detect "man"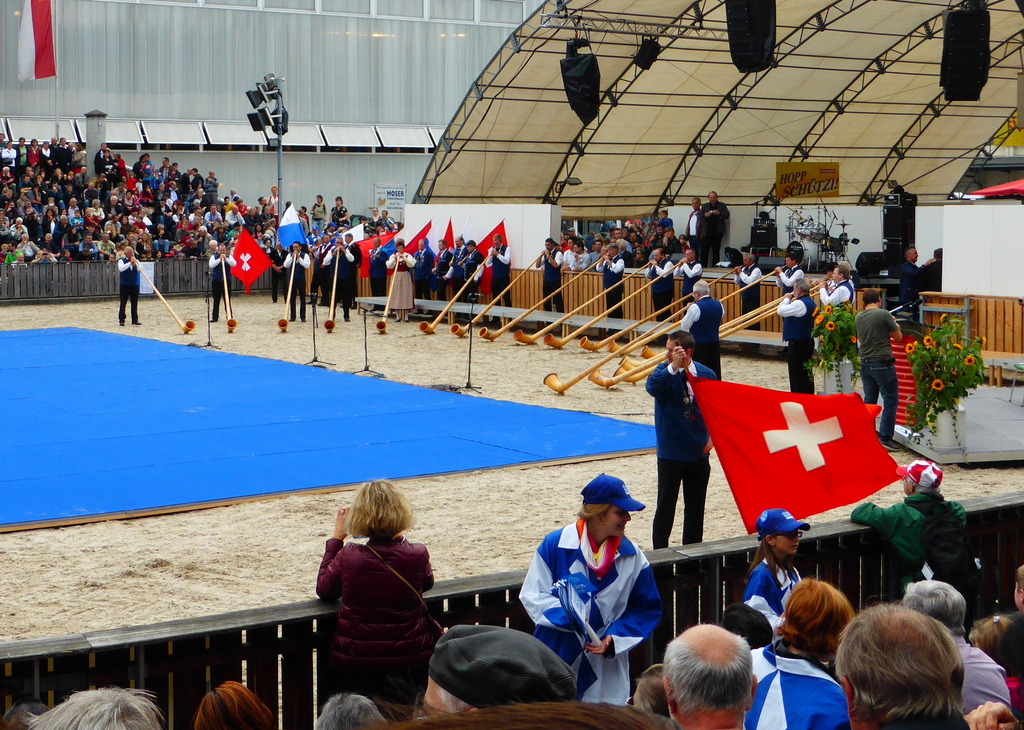
BBox(414, 235, 434, 301)
